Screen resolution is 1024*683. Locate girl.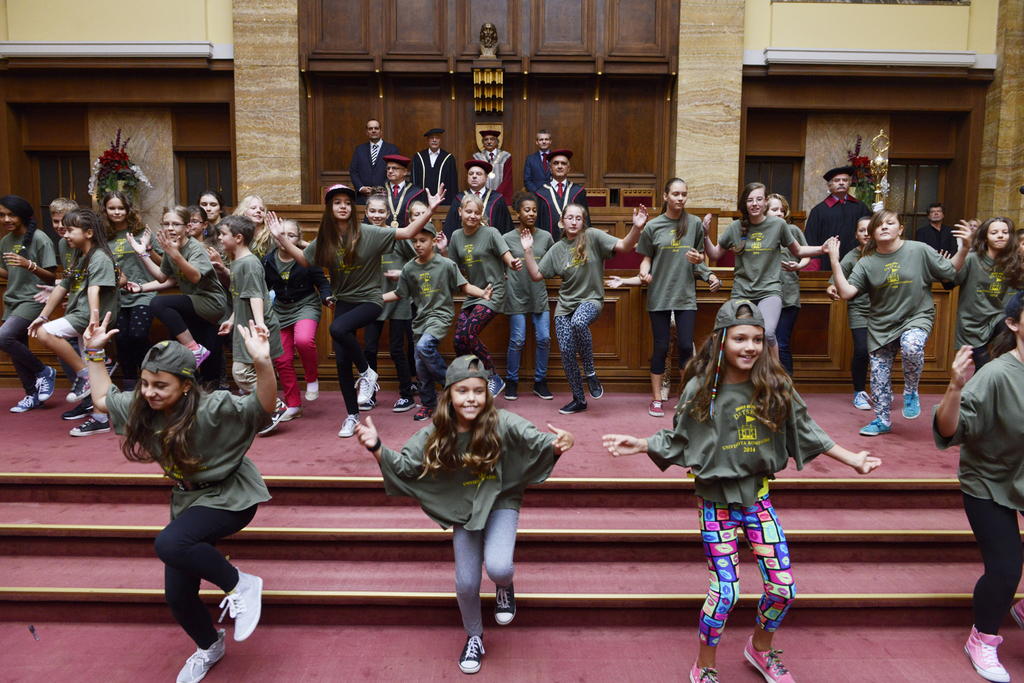
263/218/330/422.
